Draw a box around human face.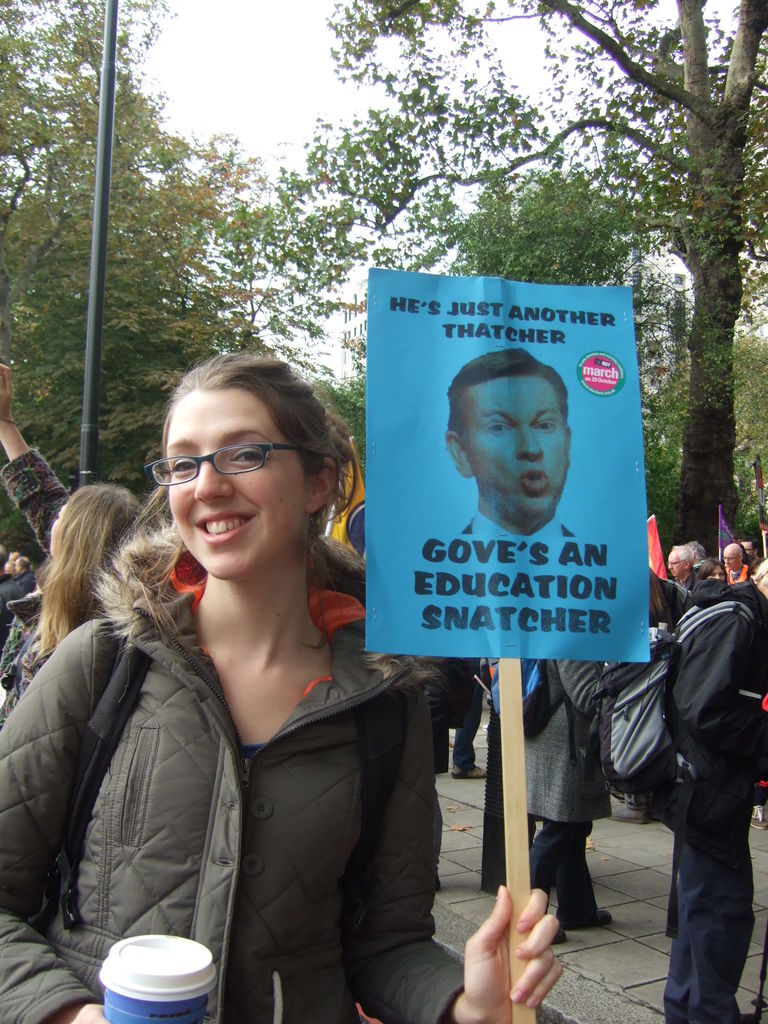
x1=465, y1=371, x2=570, y2=511.
